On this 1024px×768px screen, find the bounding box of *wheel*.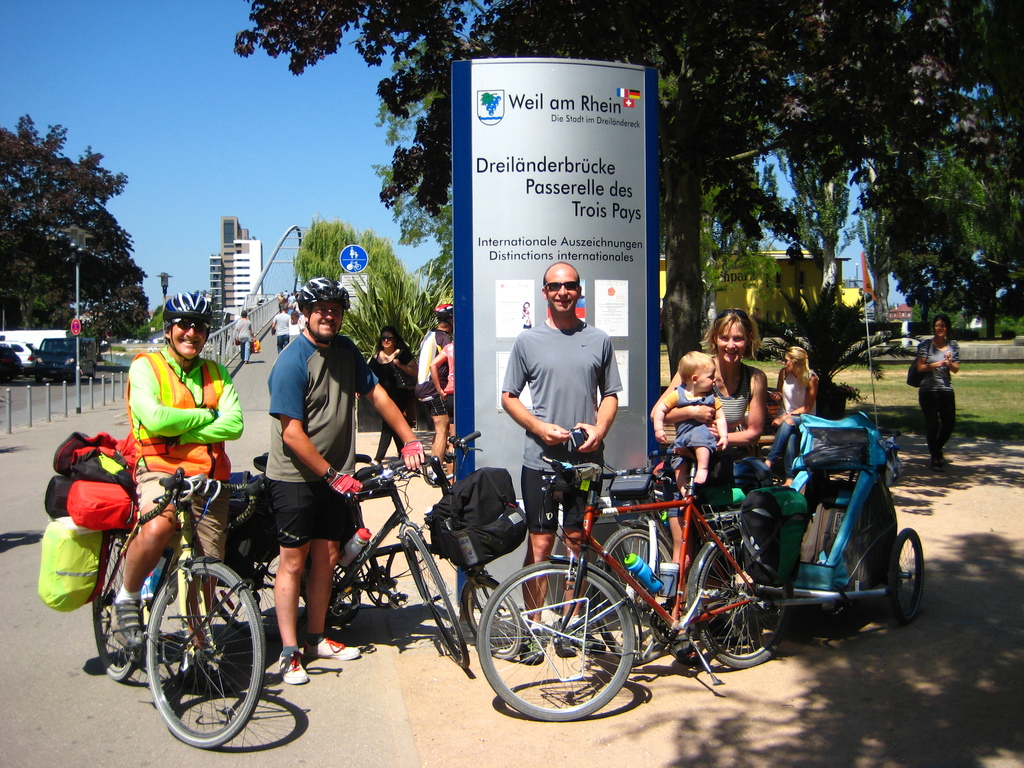
Bounding box: (left=597, top=523, right=676, bottom=655).
